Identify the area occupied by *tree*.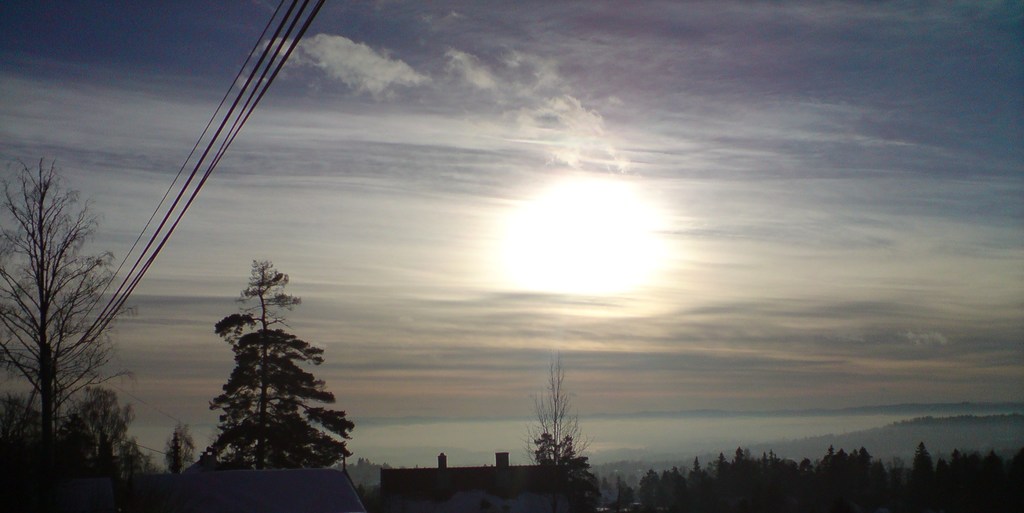
Area: [left=0, top=157, right=130, bottom=512].
